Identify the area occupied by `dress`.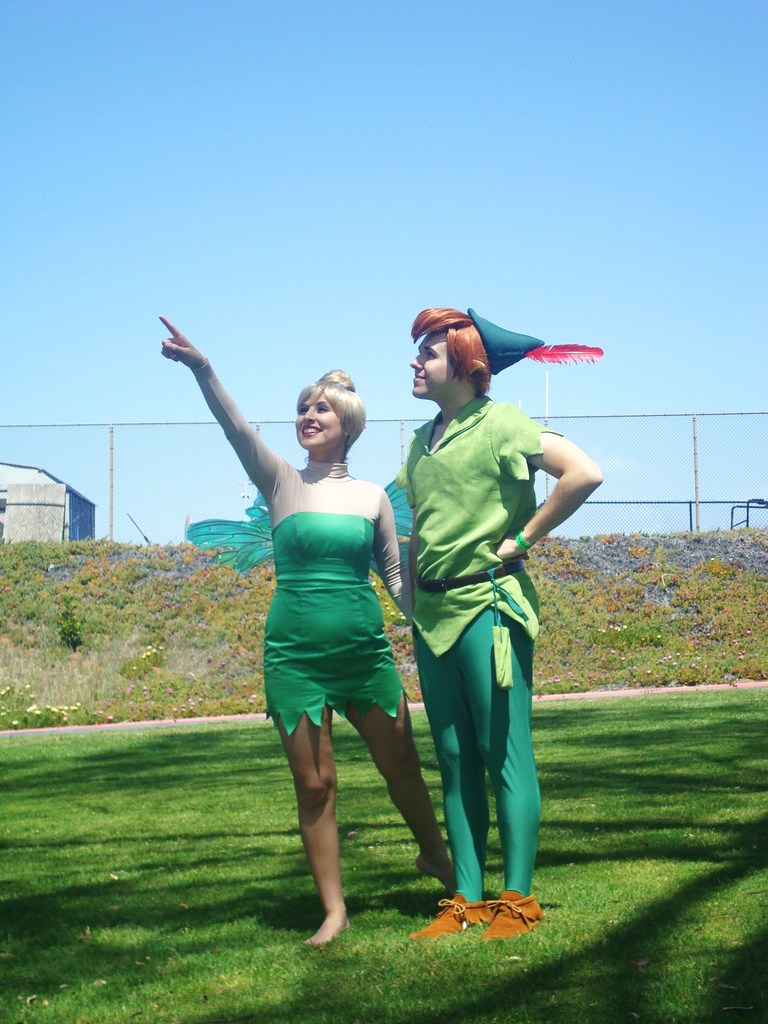
Area: <box>188,351,410,739</box>.
